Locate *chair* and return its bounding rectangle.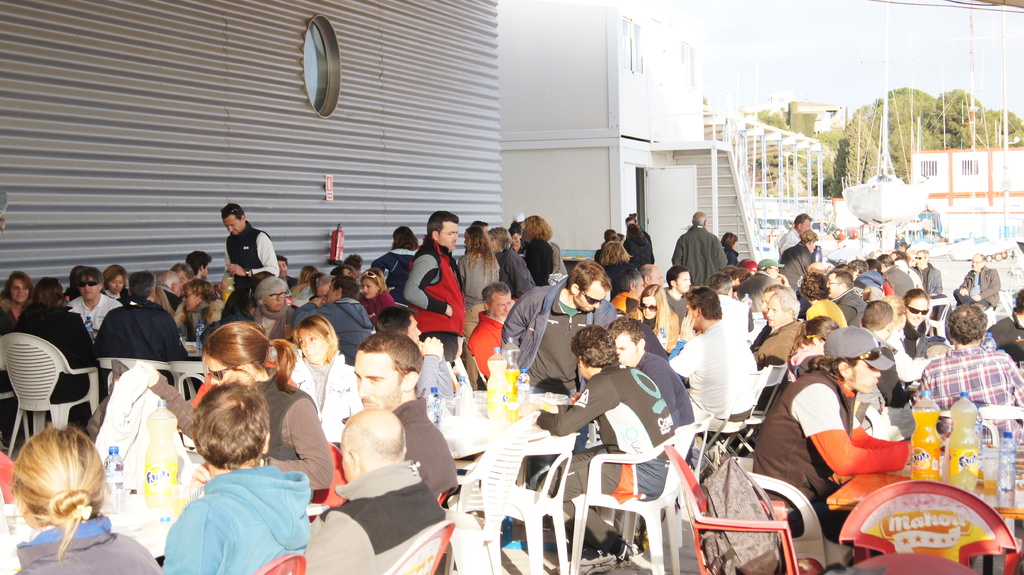
{"left": 702, "top": 370, "right": 771, "bottom": 462}.
